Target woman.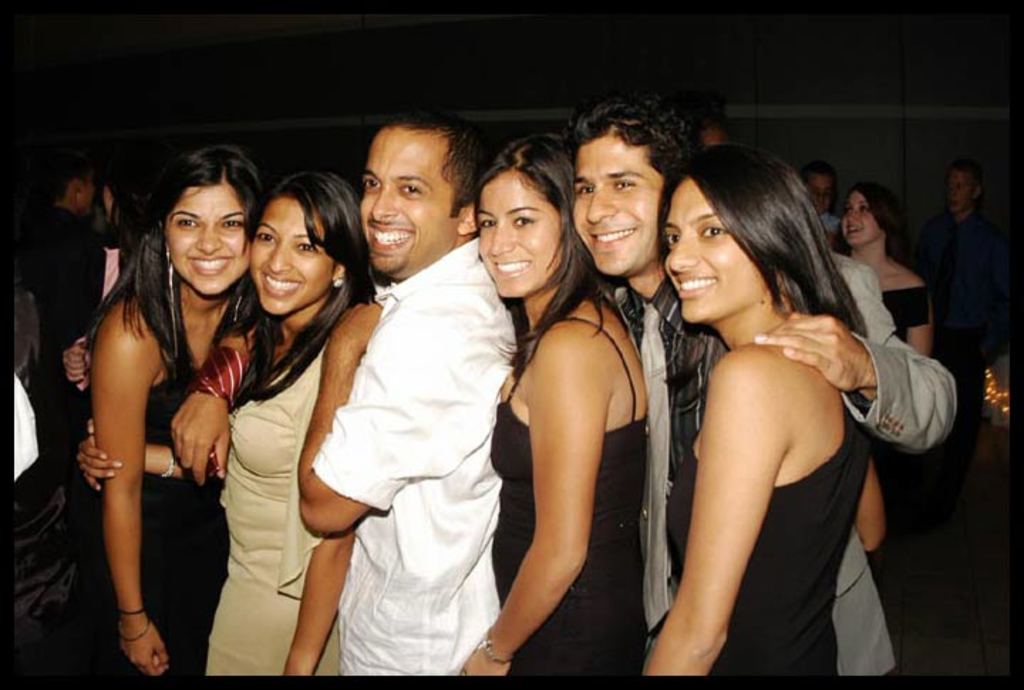
Target region: [53, 139, 282, 672].
